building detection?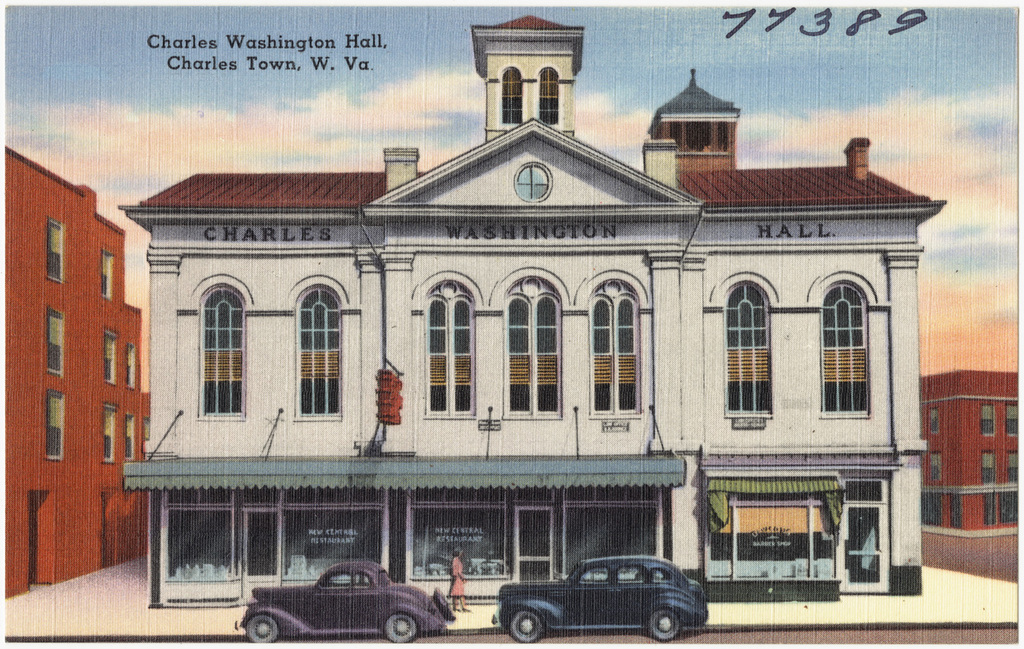
[113, 15, 948, 605]
